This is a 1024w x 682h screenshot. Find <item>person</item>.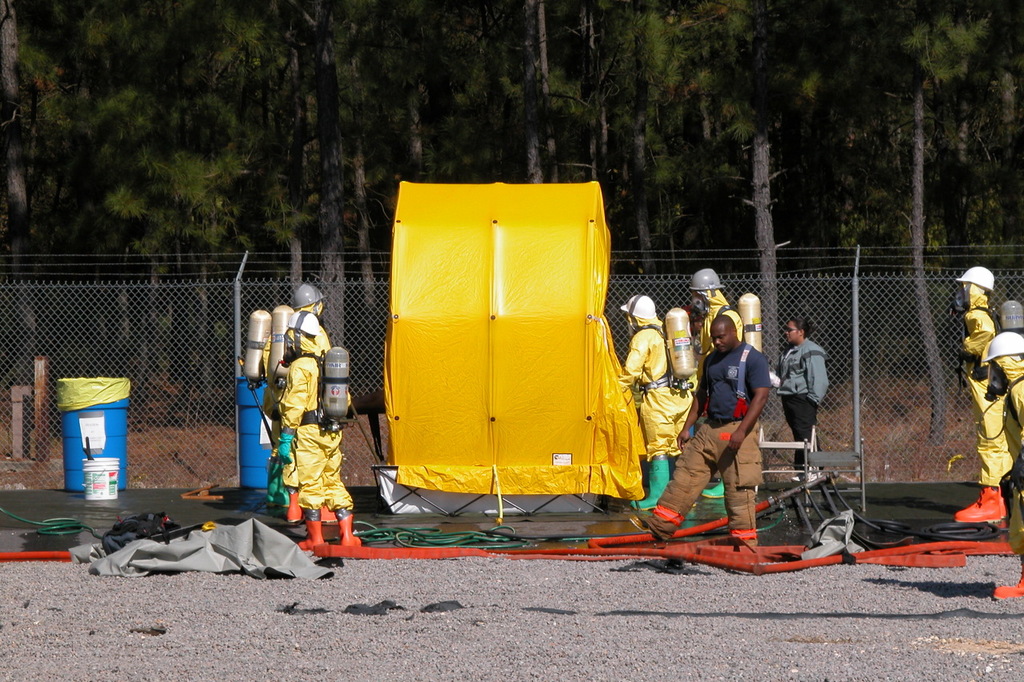
Bounding box: BBox(626, 296, 700, 503).
